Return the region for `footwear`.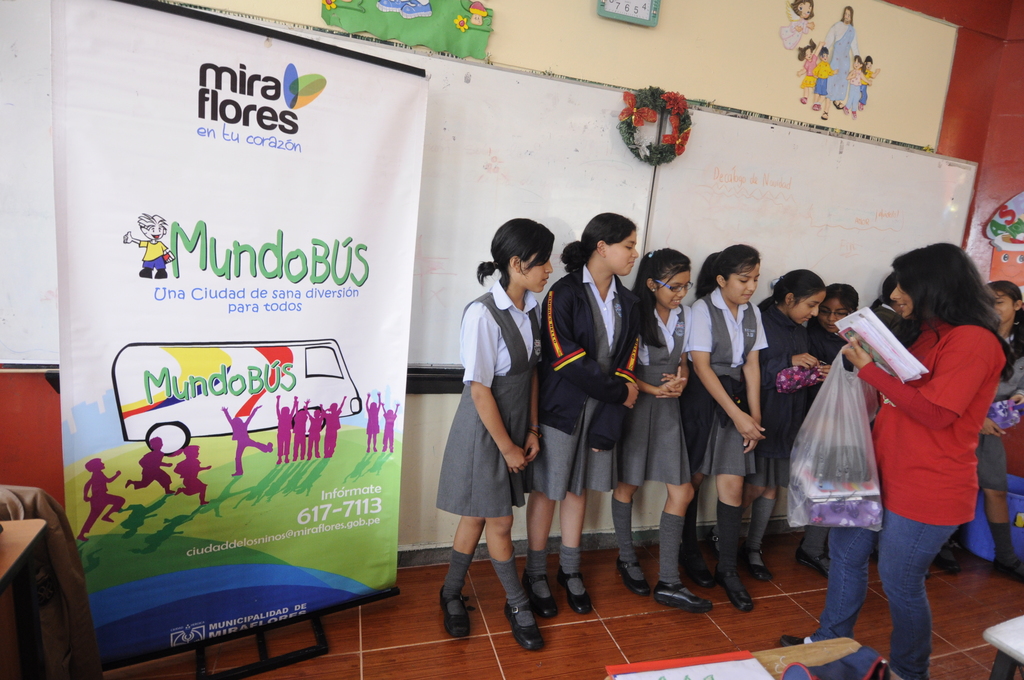
(723, 576, 751, 605).
